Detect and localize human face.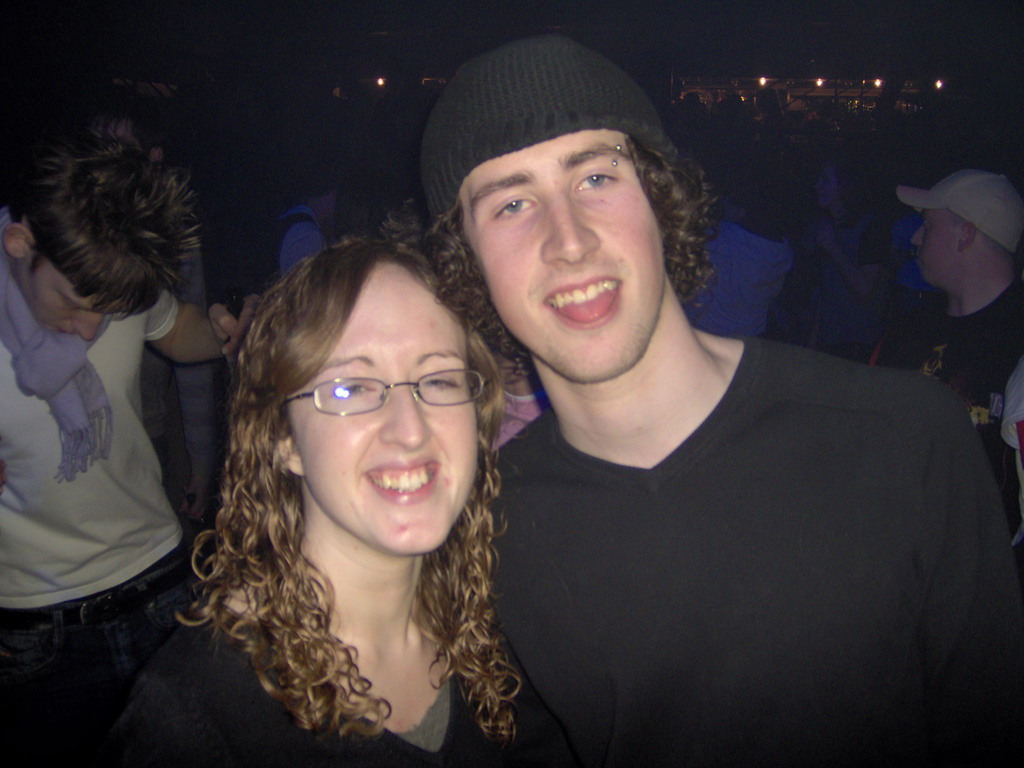
Localized at crop(902, 212, 959, 283).
